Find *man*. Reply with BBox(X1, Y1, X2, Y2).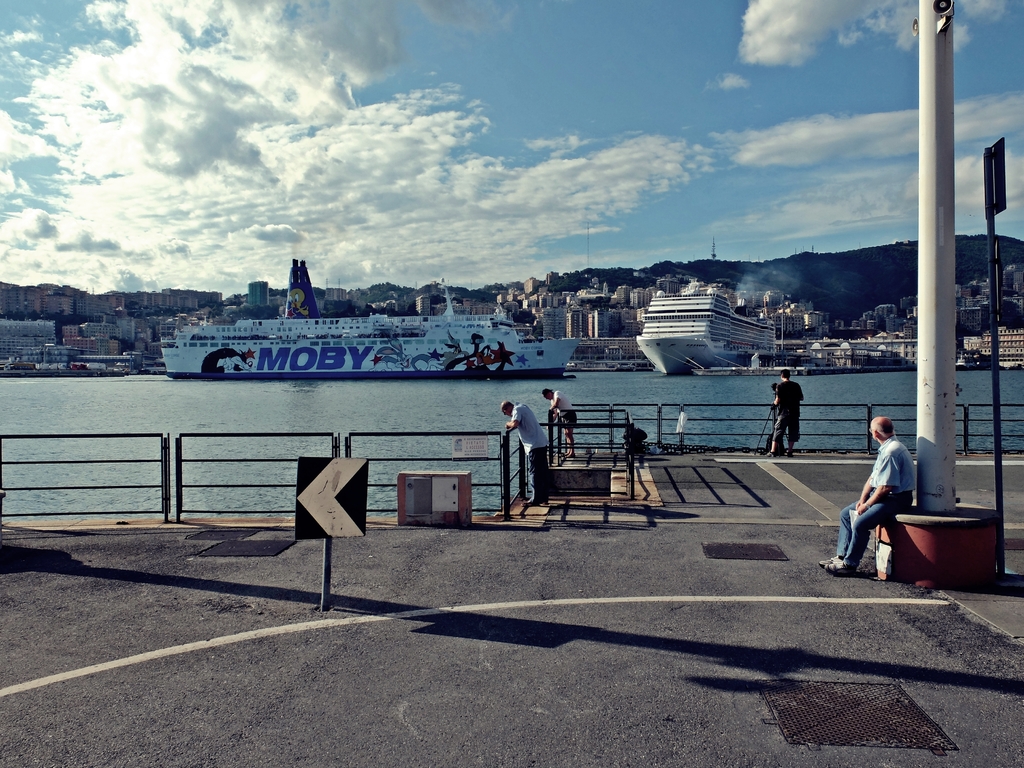
BBox(837, 408, 919, 575).
